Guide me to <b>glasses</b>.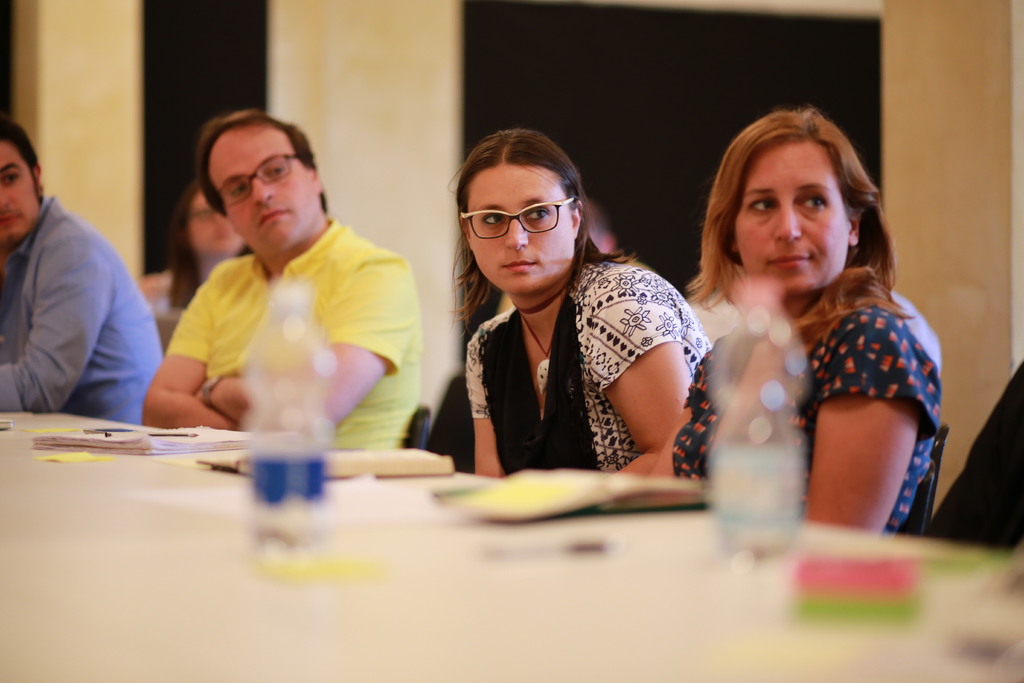
Guidance: (left=207, top=152, right=306, bottom=211).
